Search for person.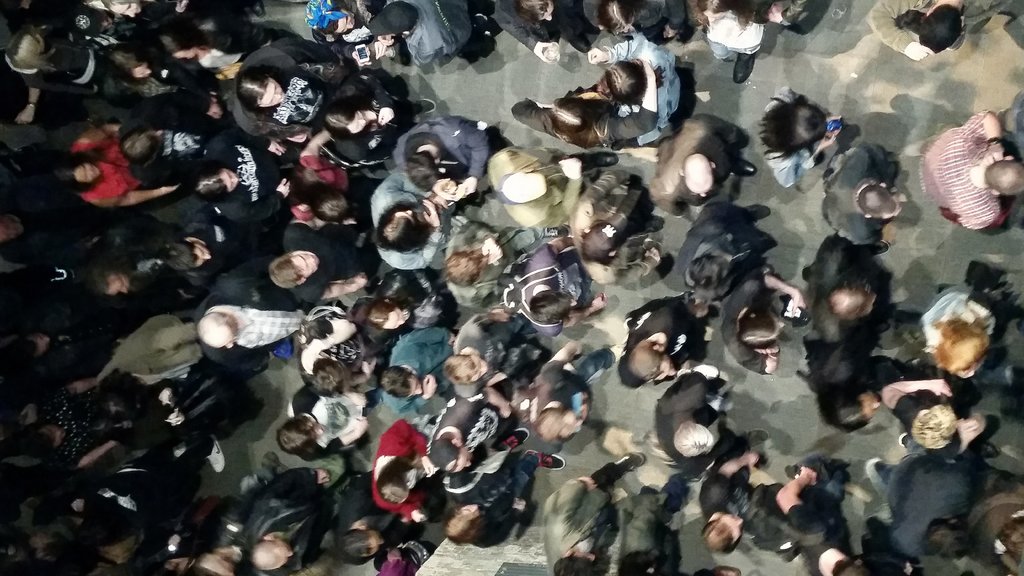
Found at bbox(654, 108, 755, 219).
